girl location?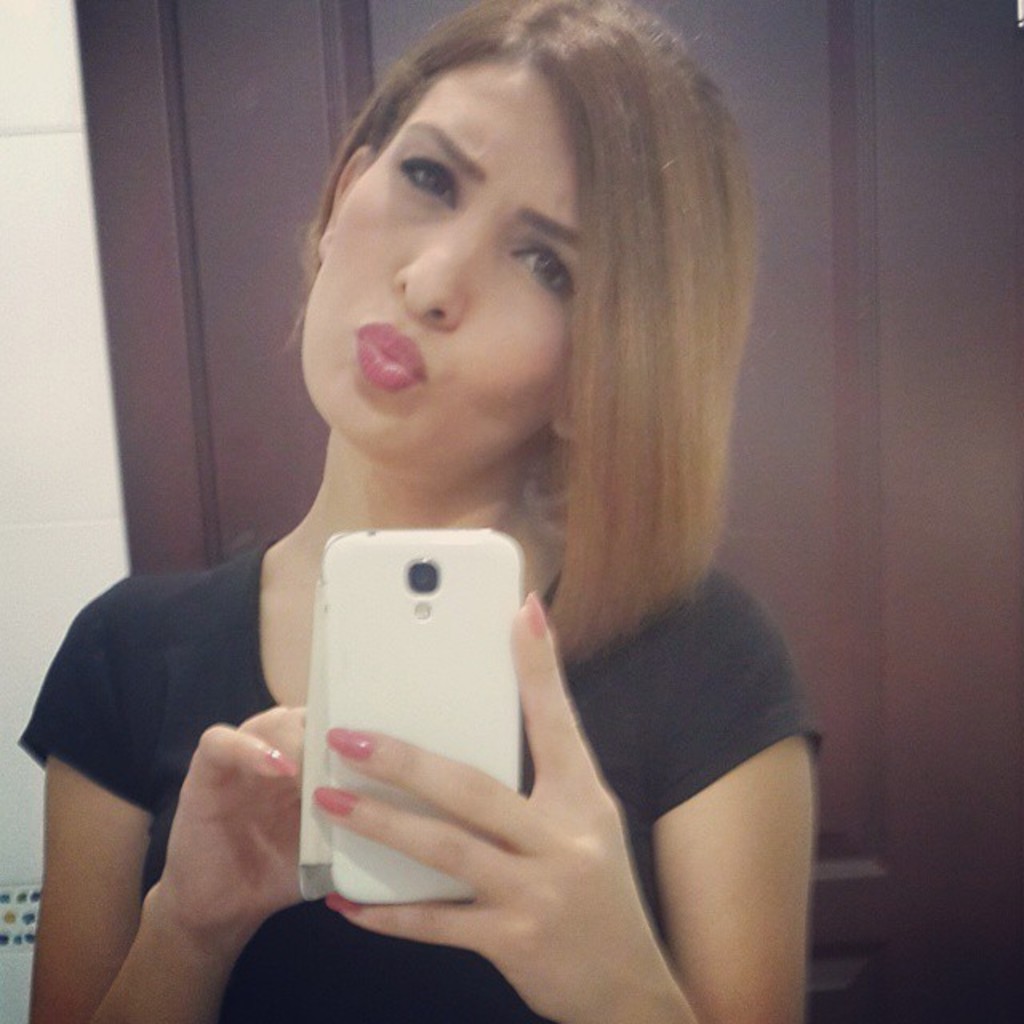
<box>26,5,808,1018</box>
